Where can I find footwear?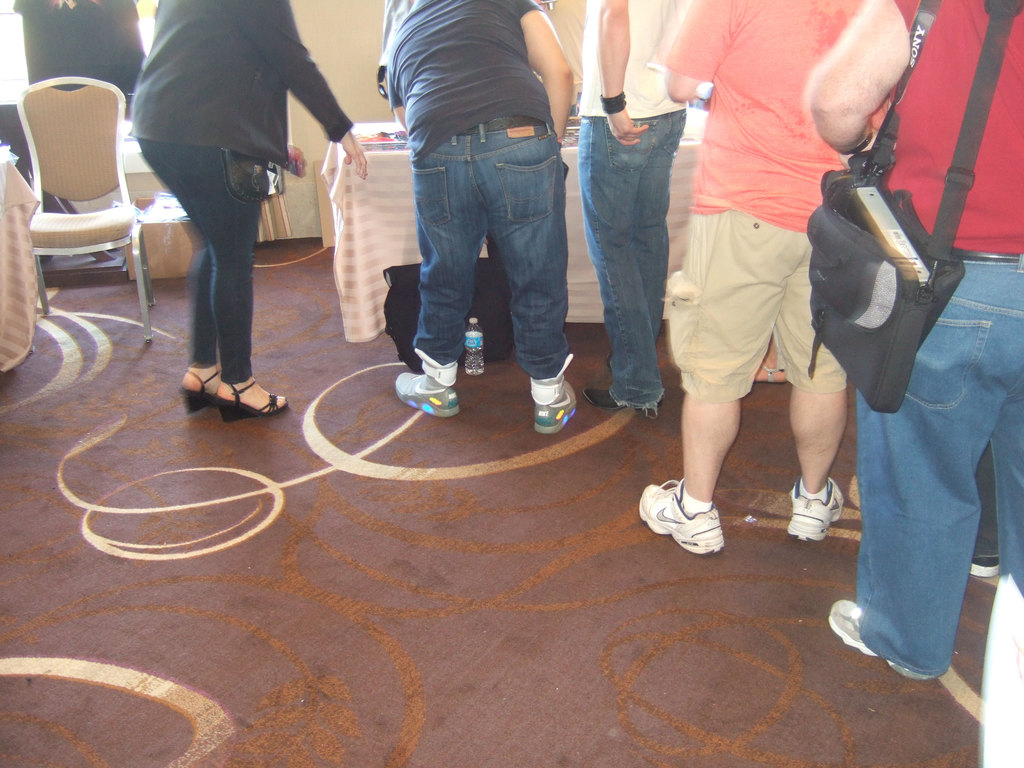
You can find it at (582, 386, 668, 411).
